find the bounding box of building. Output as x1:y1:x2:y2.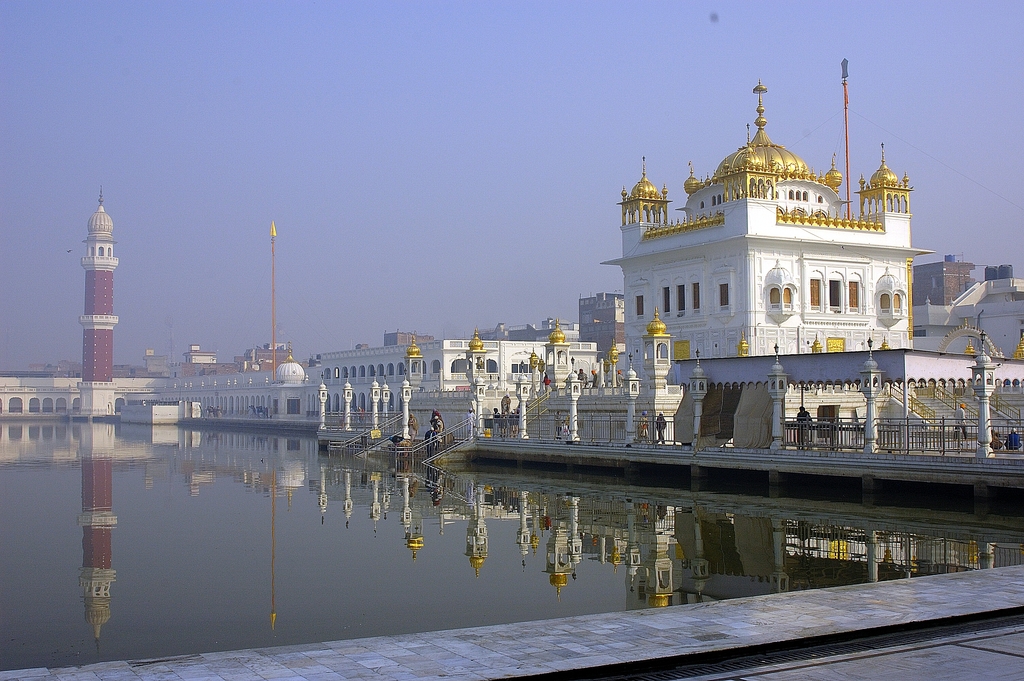
0:72:1023:680.
